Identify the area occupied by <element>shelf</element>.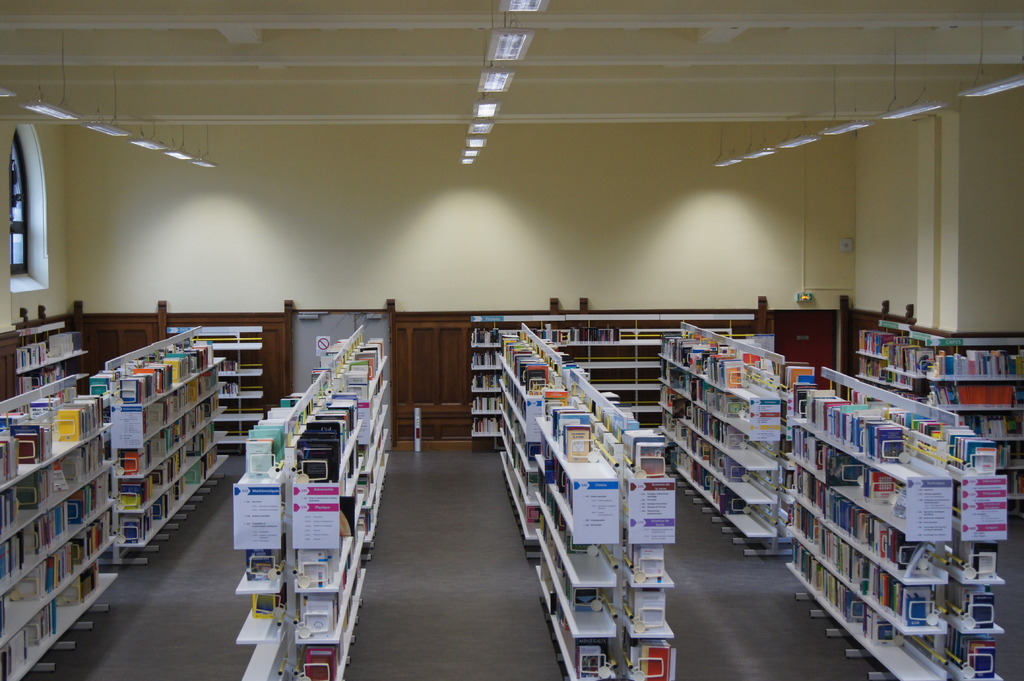
Area: [x1=86, y1=330, x2=236, y2=566].
